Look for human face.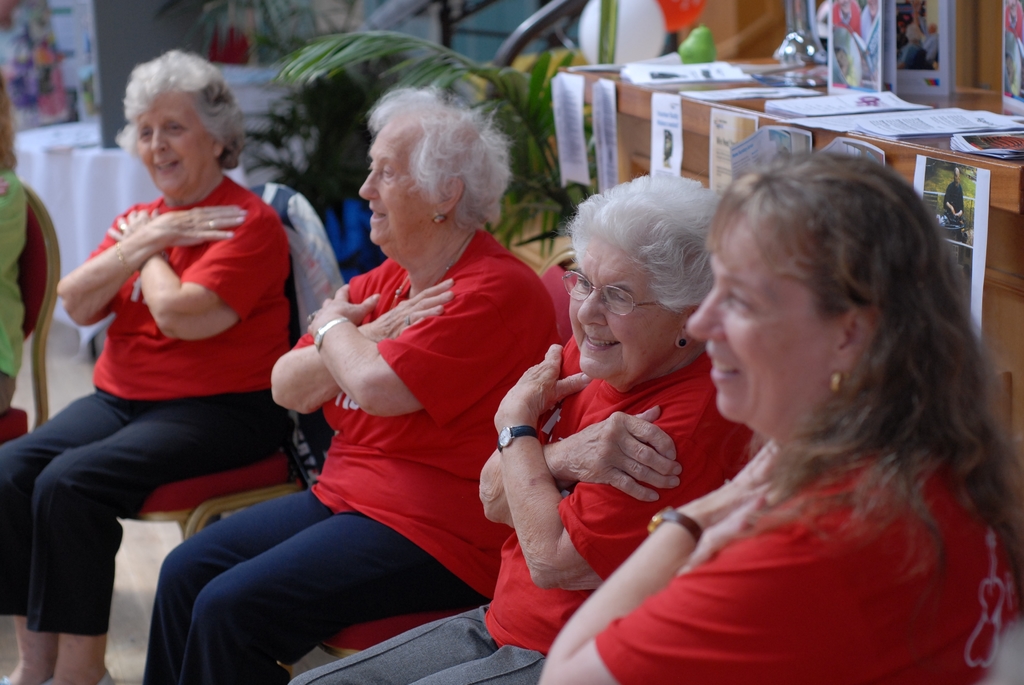
Found: select_region(691, 242, 835, 424).
